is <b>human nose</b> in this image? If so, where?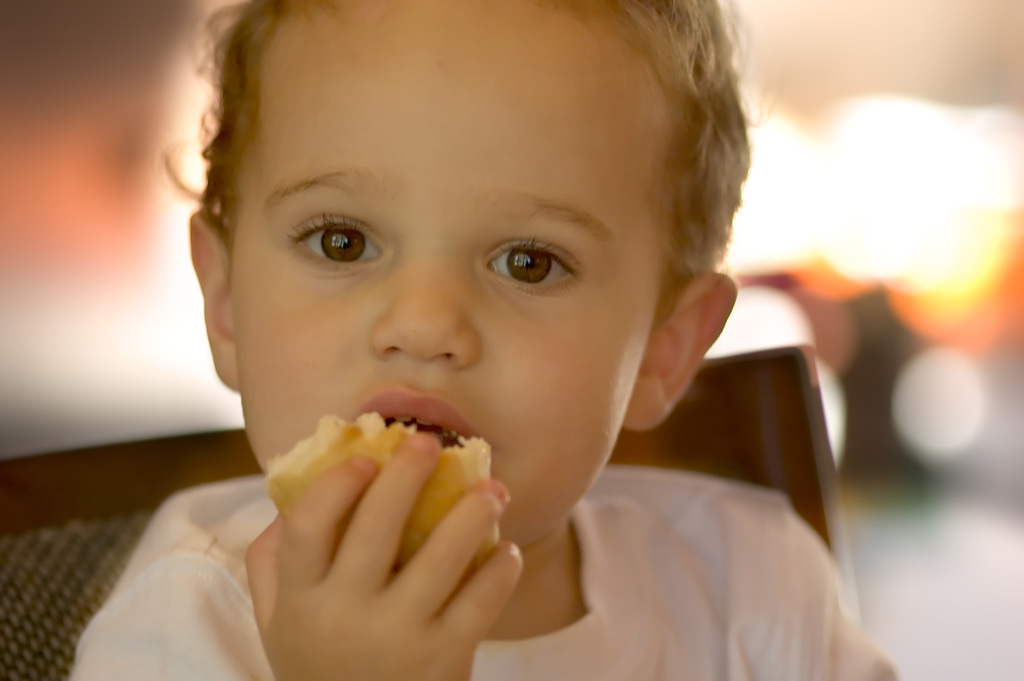
Yes, at left=367, top=253, right=484, bottom=372.
